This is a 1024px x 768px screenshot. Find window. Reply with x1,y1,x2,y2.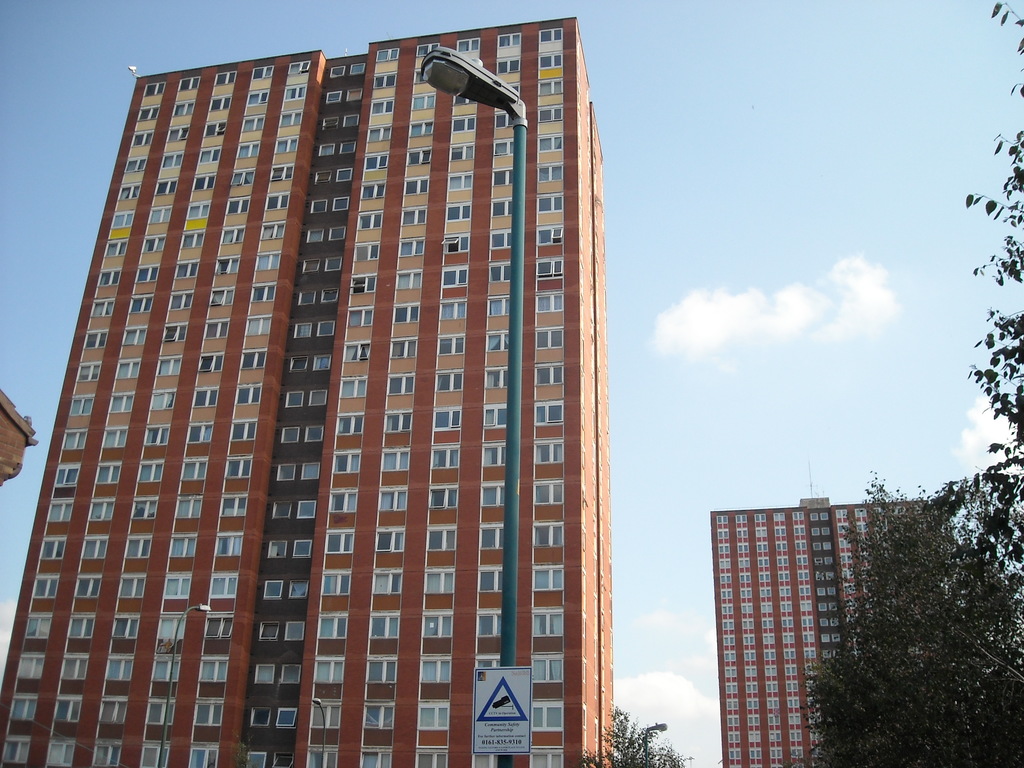
481,440,505,468.
